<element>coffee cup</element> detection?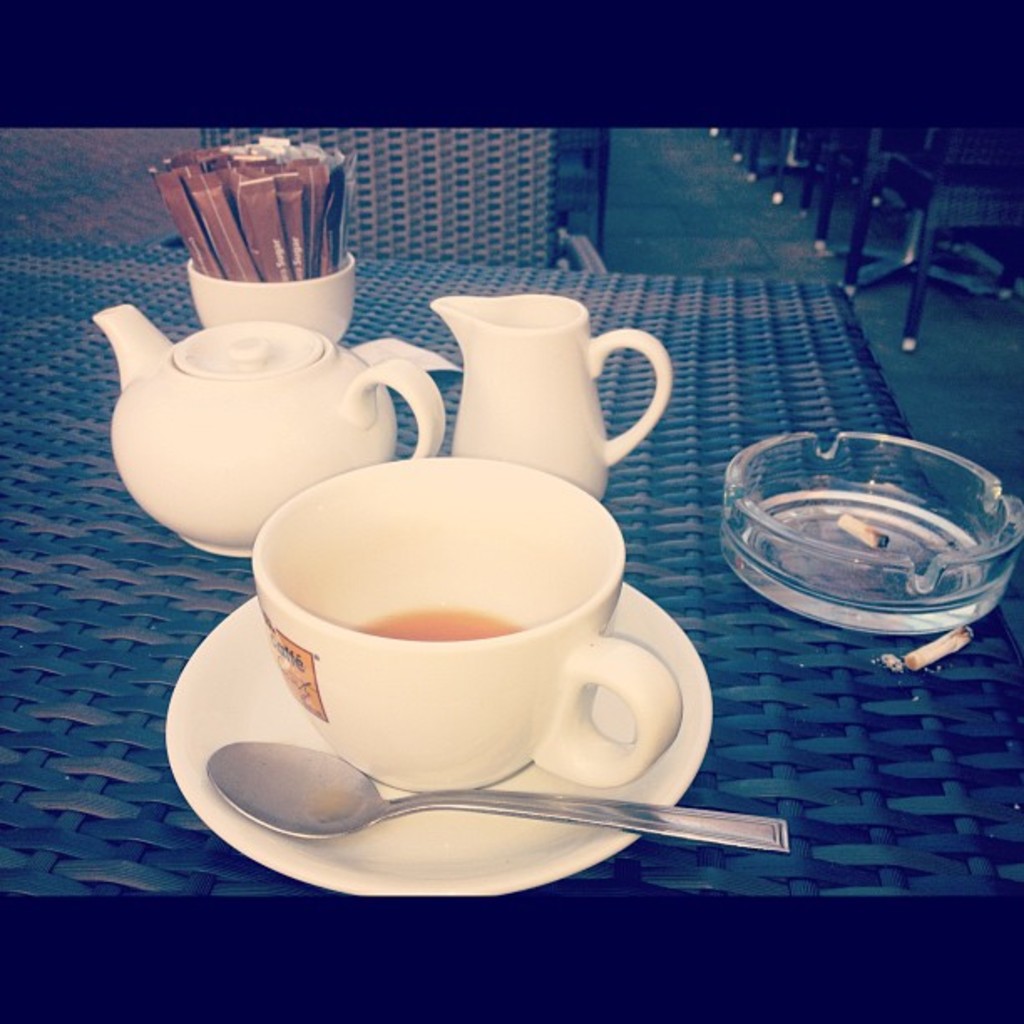
254,450,686,791
